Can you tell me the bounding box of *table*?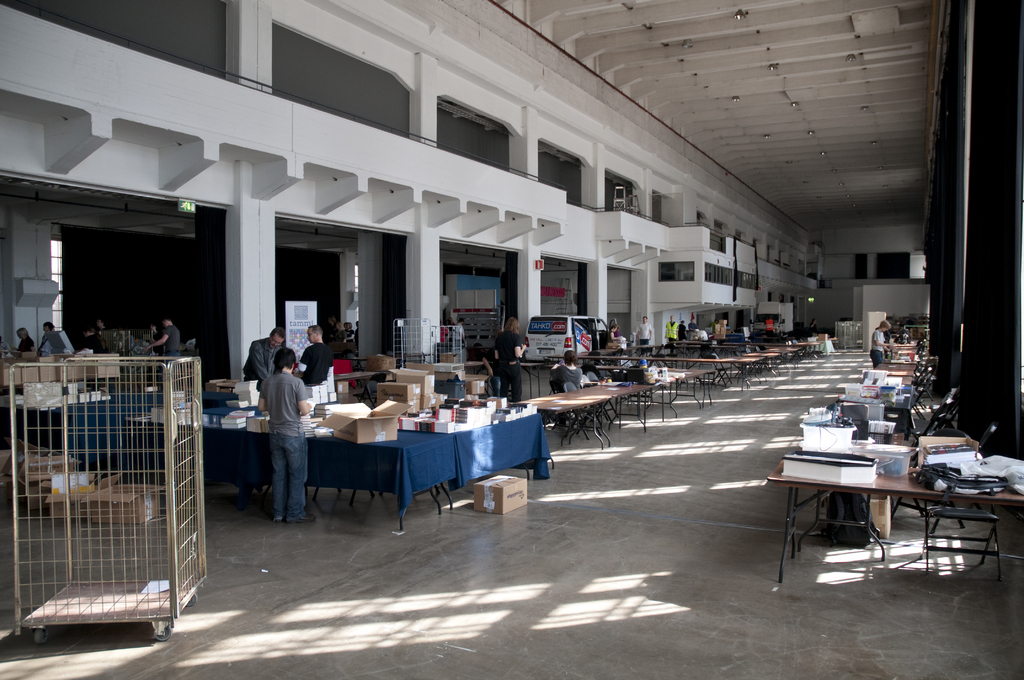
crop(661, 360, 719, 413).
